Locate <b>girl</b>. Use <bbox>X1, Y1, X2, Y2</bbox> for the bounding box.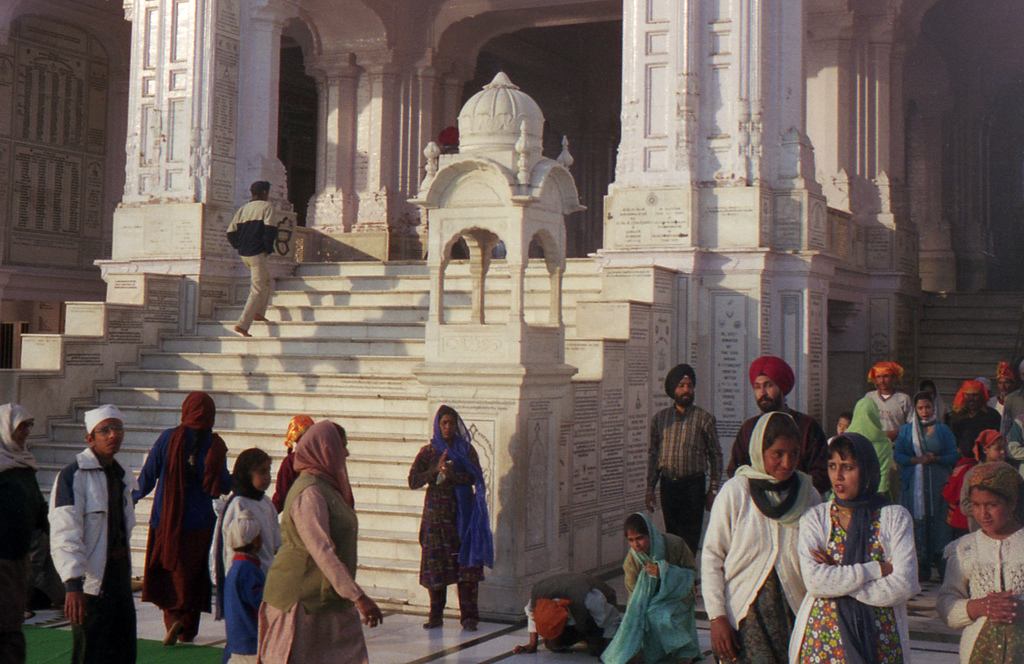
<bbox>957, 429, 1009, 530</bbox>.
